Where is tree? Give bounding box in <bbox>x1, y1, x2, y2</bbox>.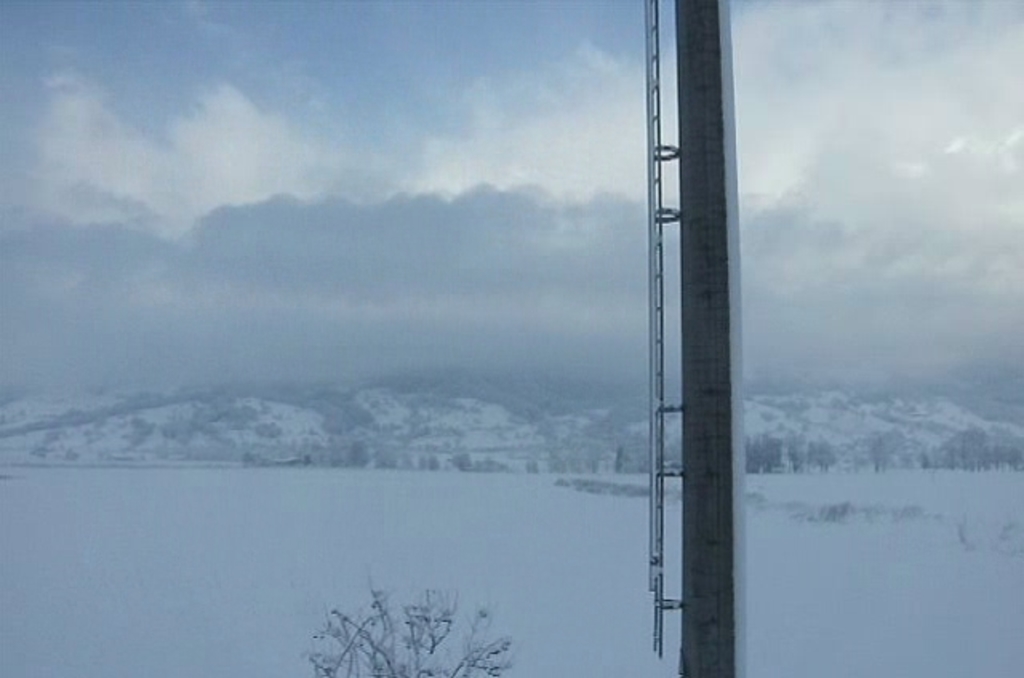
<bbox>656, 406, 678, 480</bbox>.
